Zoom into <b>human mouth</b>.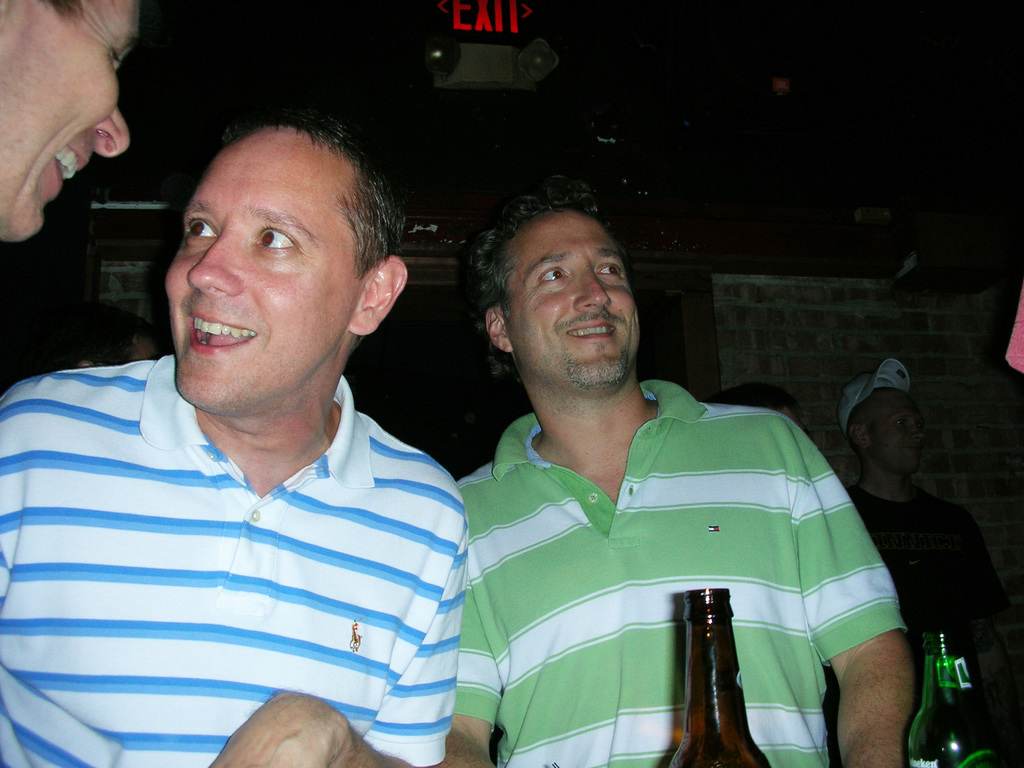
Zoom target: l=569, t=321, r=616, b=339.
